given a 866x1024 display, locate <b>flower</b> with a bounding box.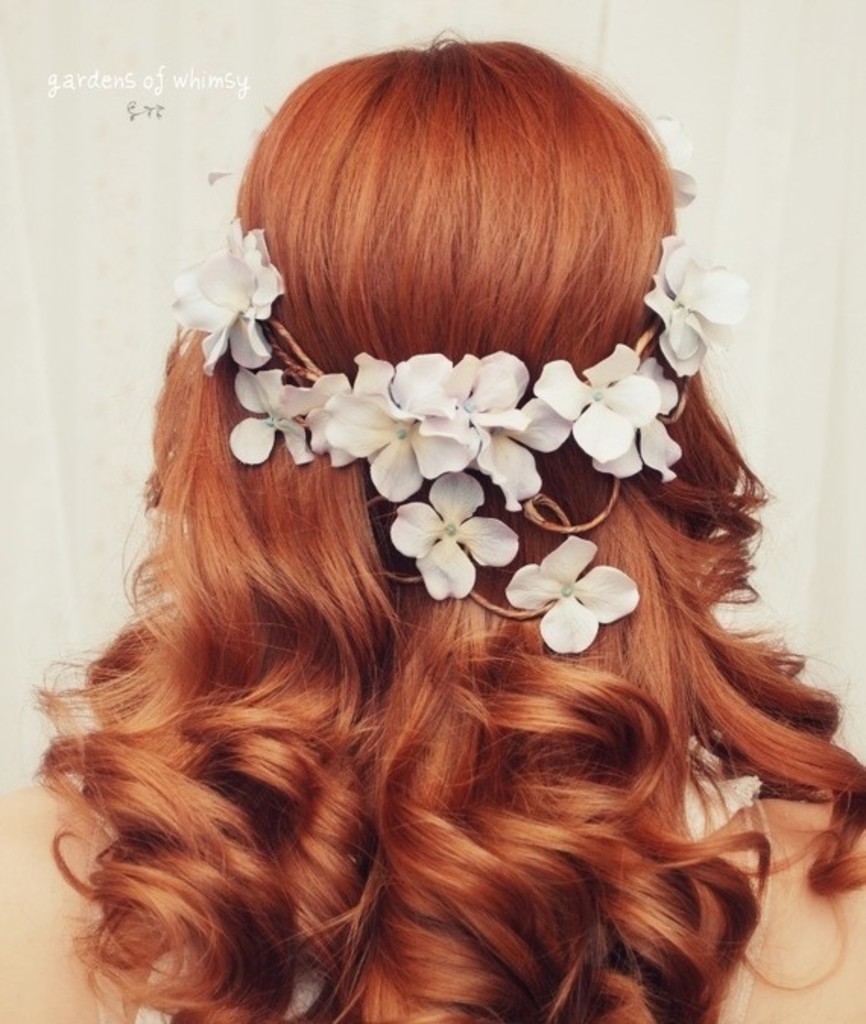
Located: {"x1": 163, "y1": 211, "x2": 278, "y2": 380}.
